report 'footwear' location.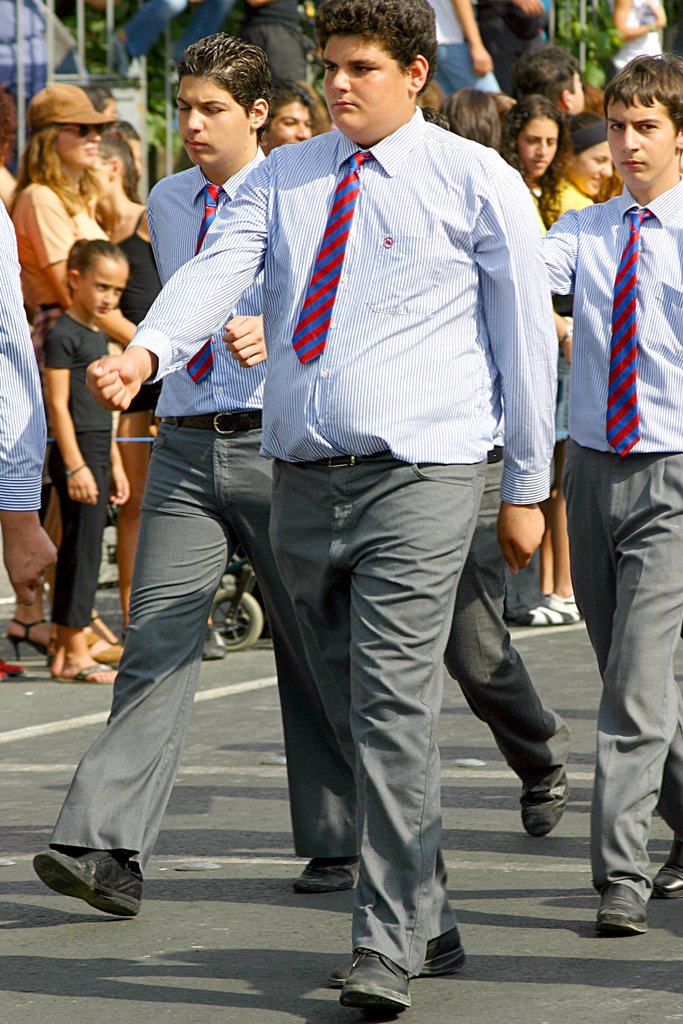
Report: box=[2, 613, 54, 660].
